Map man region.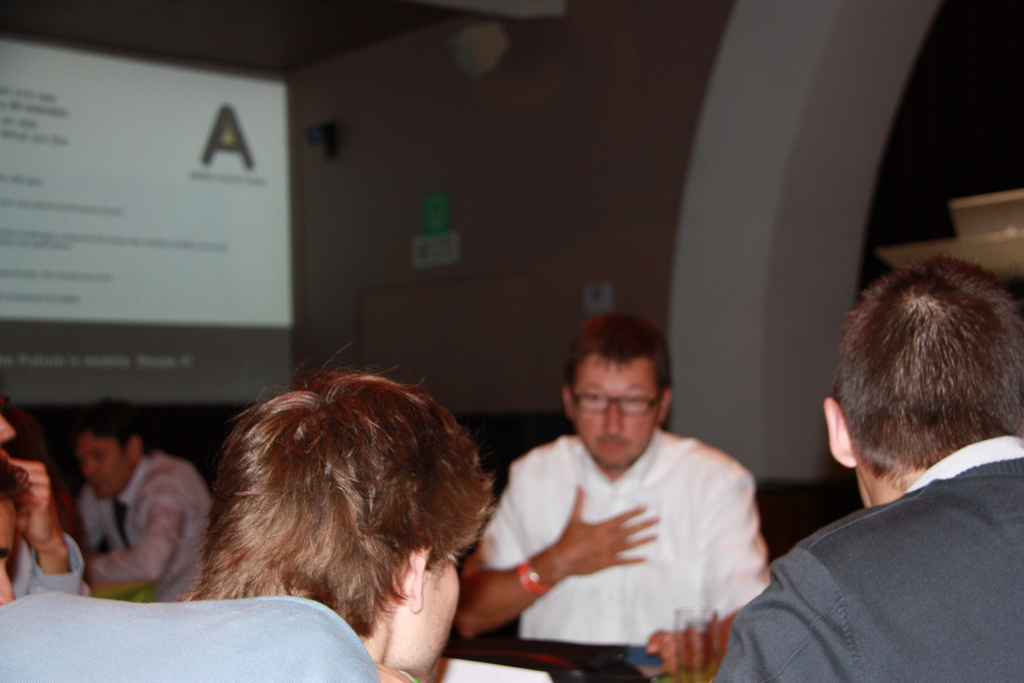
Mapped to detection(703, 254, 1023, 682).
